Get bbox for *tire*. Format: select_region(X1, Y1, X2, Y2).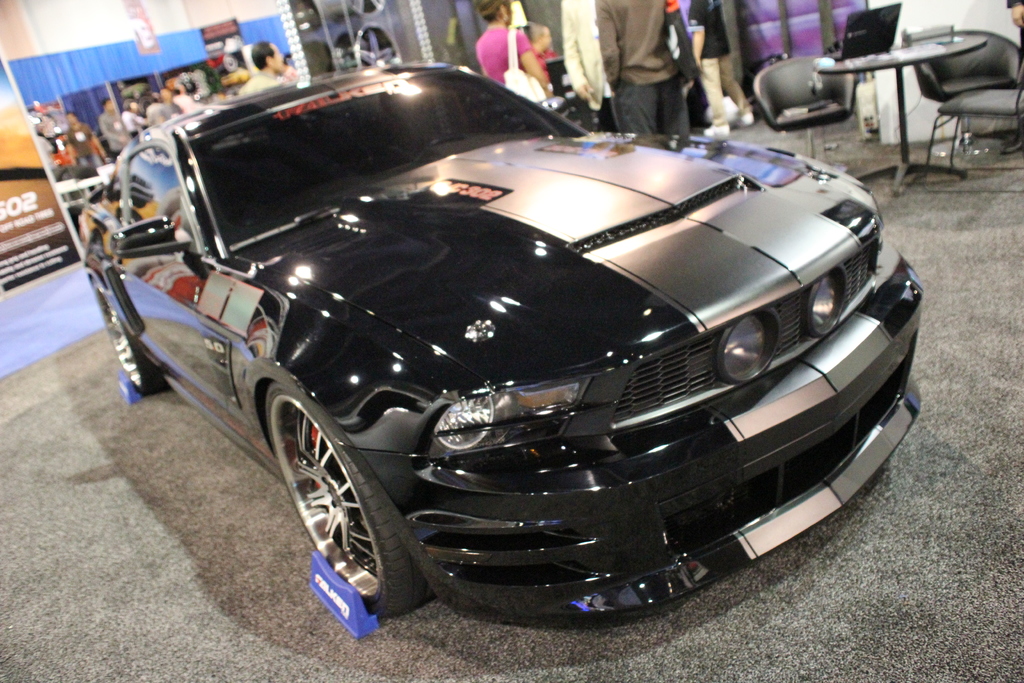
select_region(278, 390, 401, 631).
